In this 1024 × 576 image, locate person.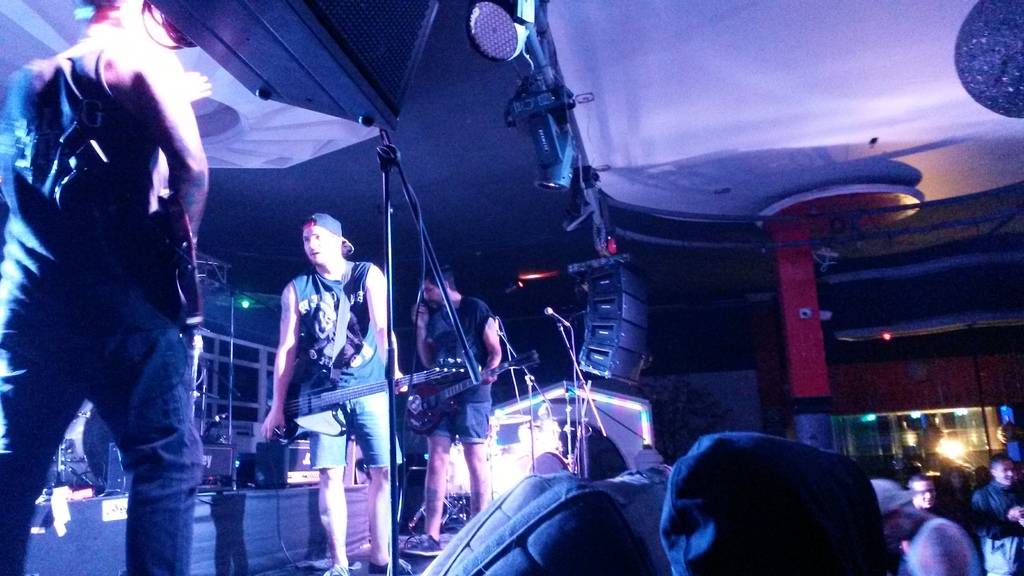
Bounding box: locate(412, 264, 501, 554).
